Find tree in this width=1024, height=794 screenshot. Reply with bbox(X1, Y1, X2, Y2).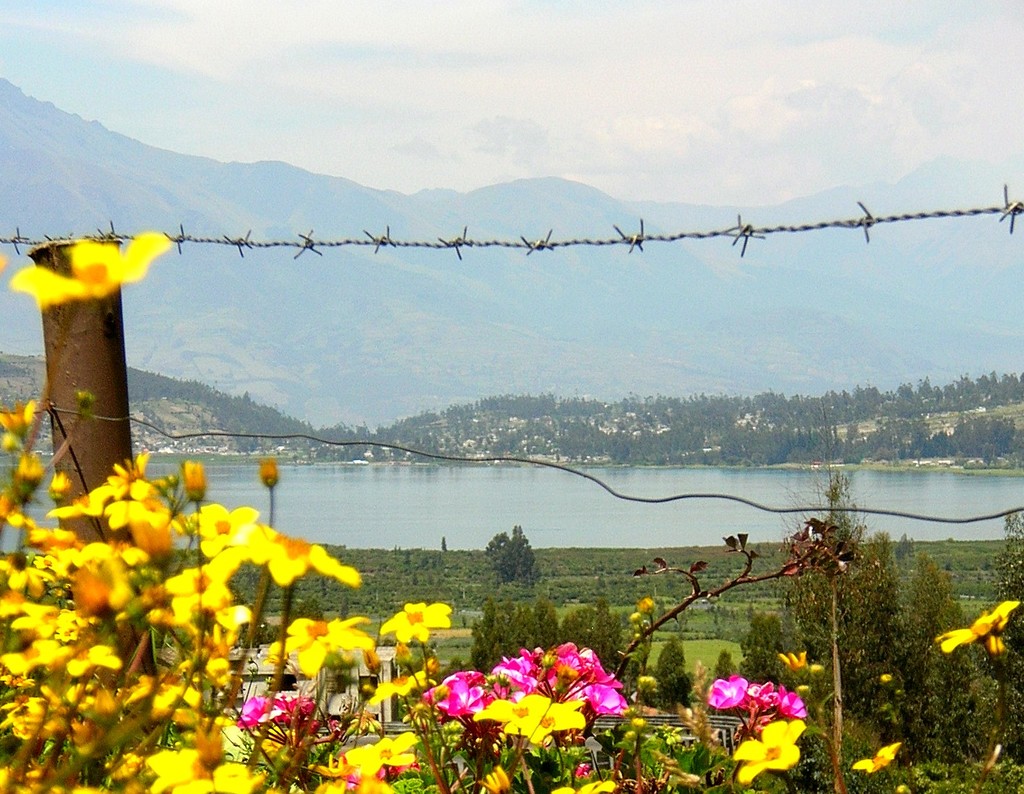
bbox(565, 602, 652, 671).
